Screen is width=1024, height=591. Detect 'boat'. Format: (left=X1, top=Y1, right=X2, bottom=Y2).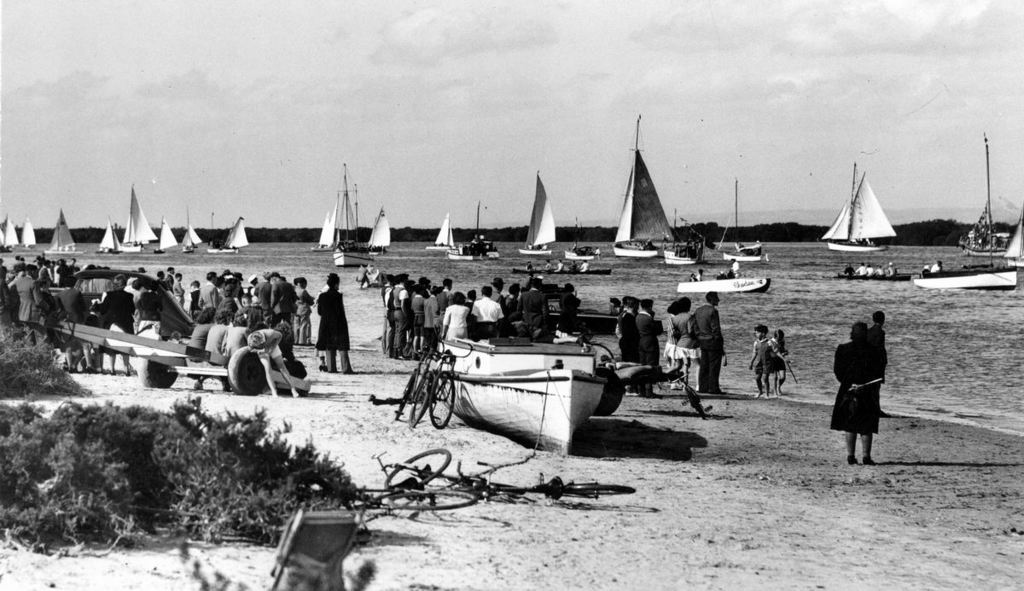
(left=98, top=219, right=122, bottom=253).
